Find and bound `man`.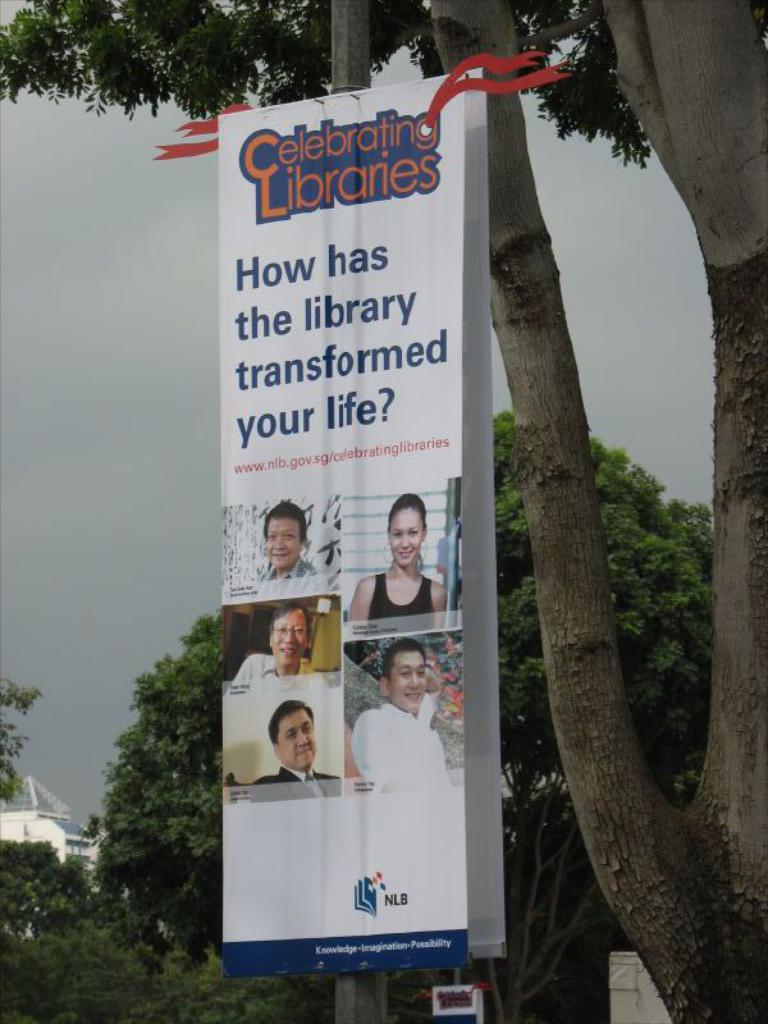
Bound: BBox(353, 636, 447, 780).
